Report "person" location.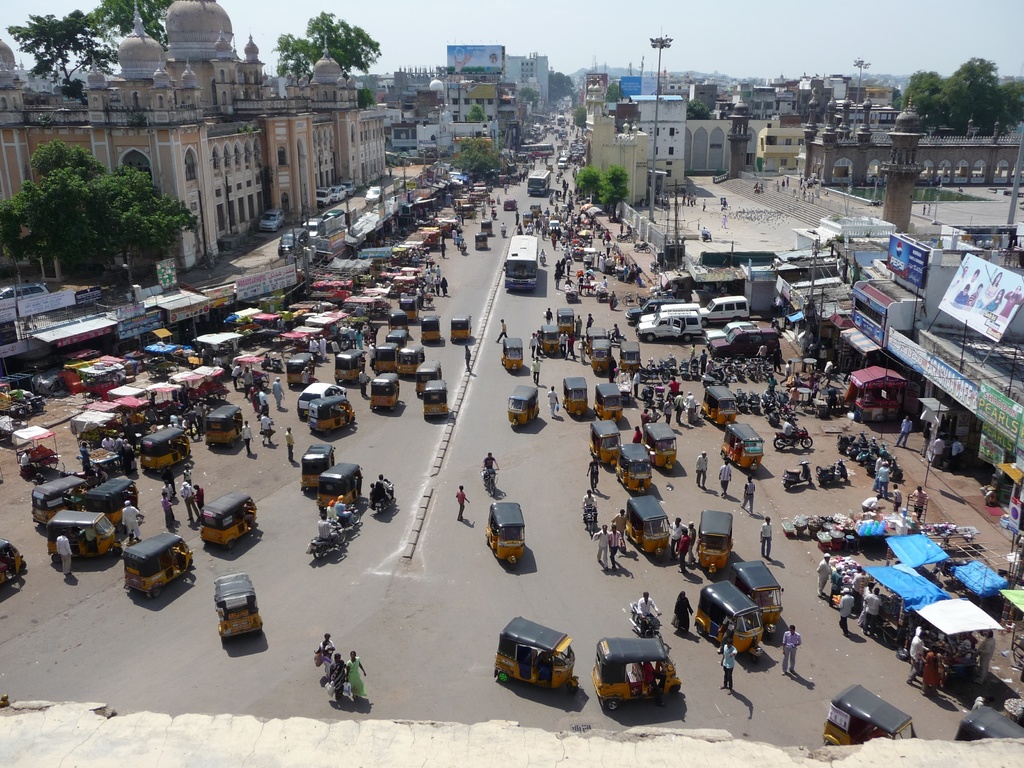
Report: box(785, 386, 801, 407).
